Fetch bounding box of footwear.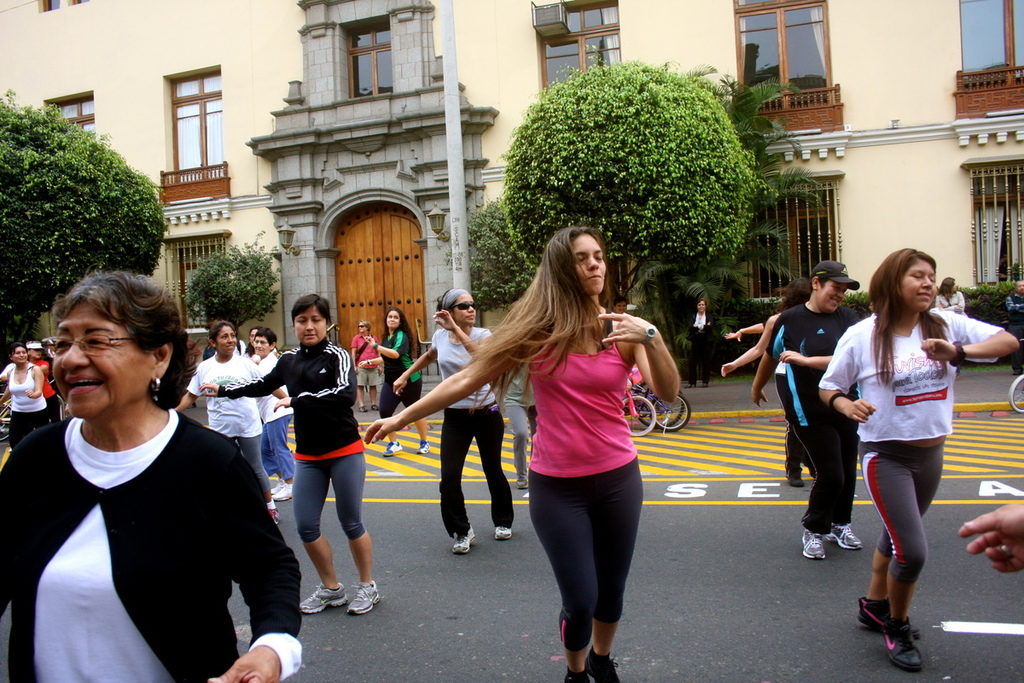
Bbox: box(788, 474, 805, 488).
